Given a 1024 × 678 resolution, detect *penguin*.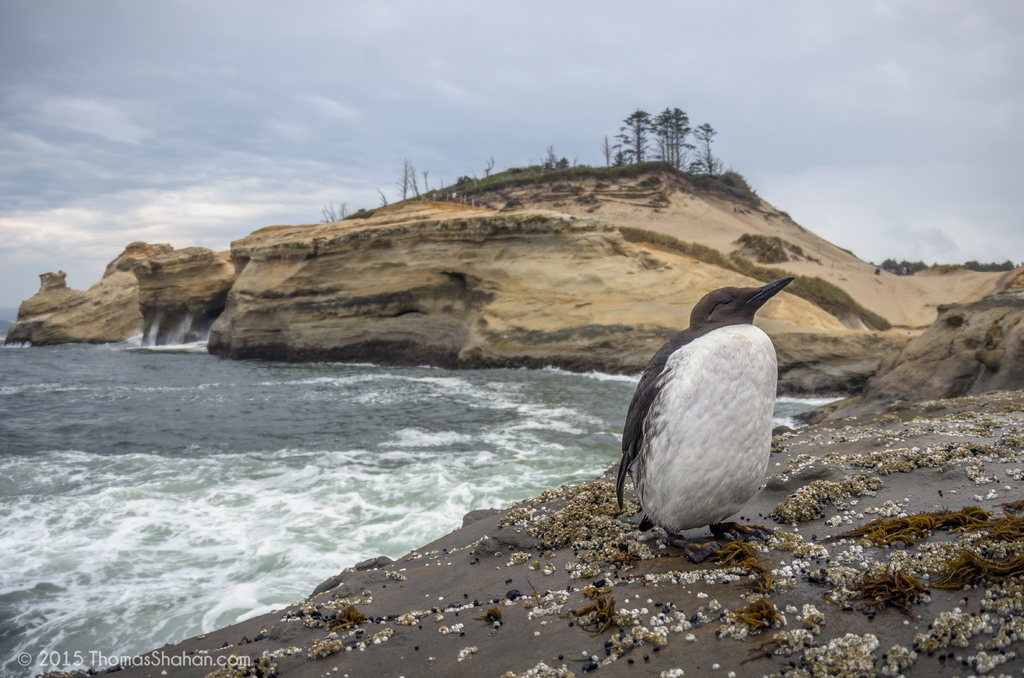
bbox=(614, 259, 815, 546).
